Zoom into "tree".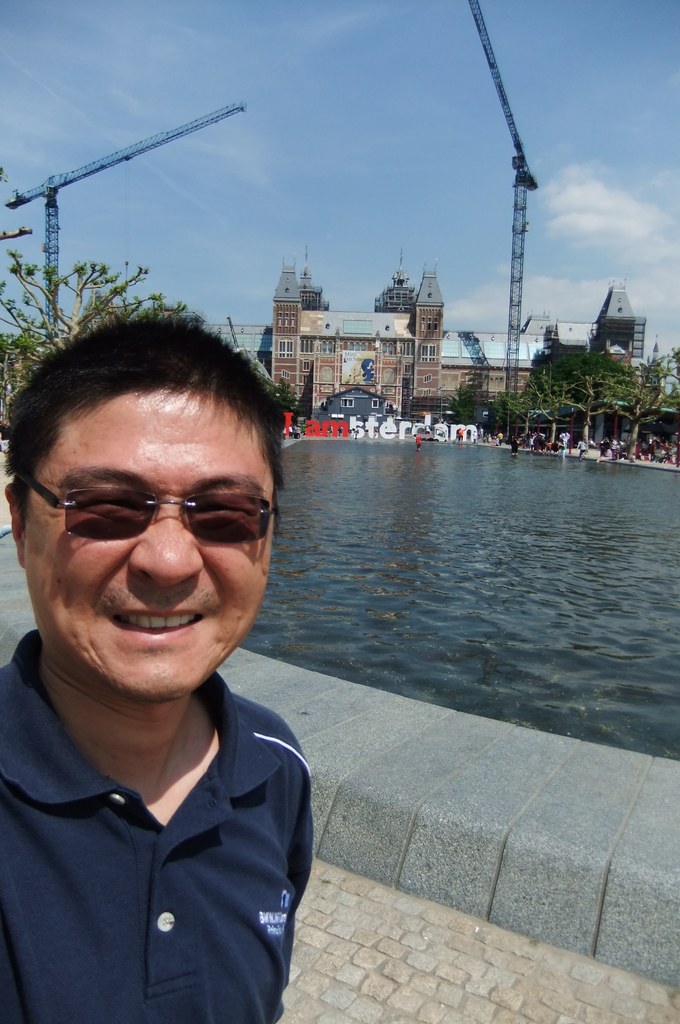
Zoom target: left=0, top=245, right=187, bottom=353.
